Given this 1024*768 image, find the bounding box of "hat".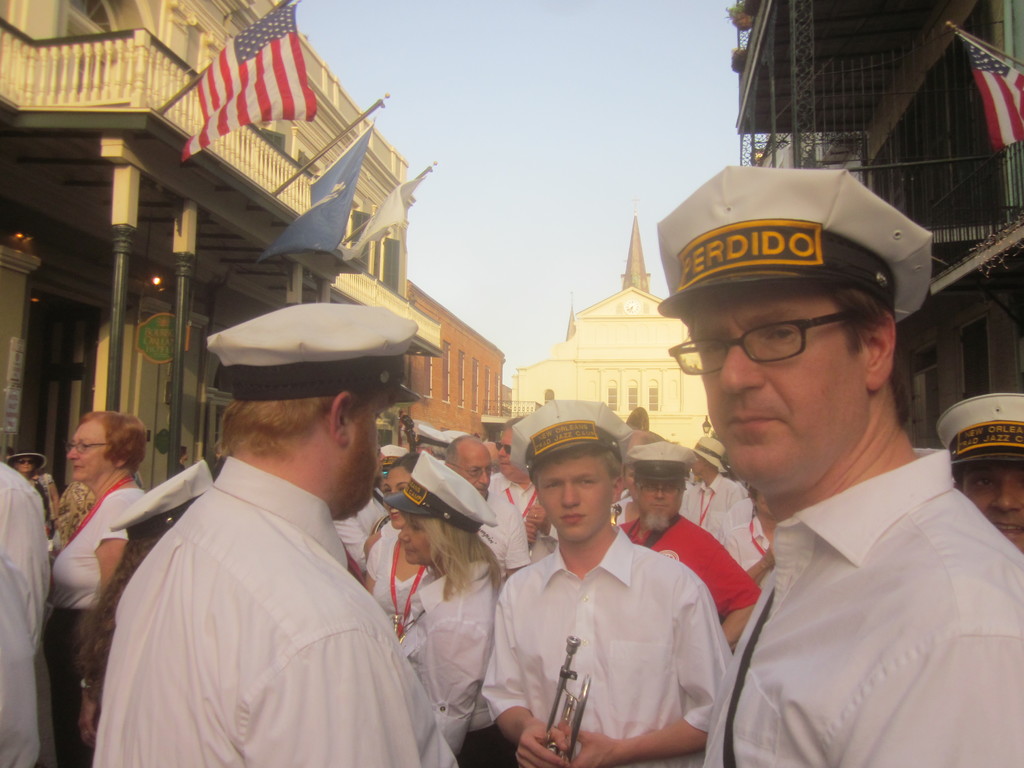
pyautogui.locateOnScreen(685, 436, 728, 474).
